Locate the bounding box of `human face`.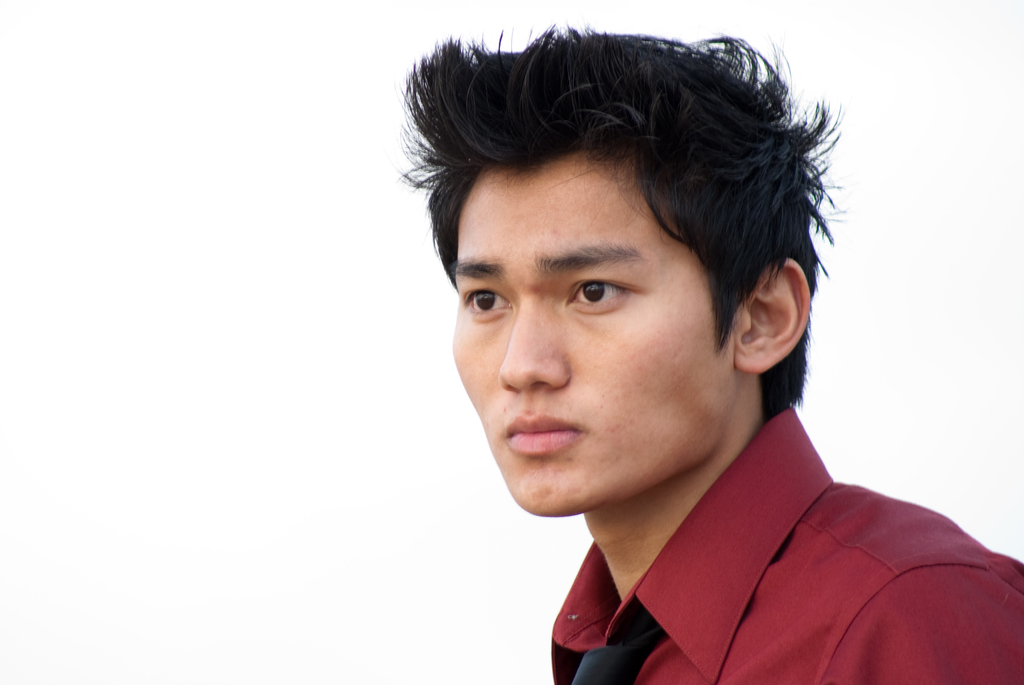
Bounding box: <bbox>449, 150, 730, 517</bbox>.
